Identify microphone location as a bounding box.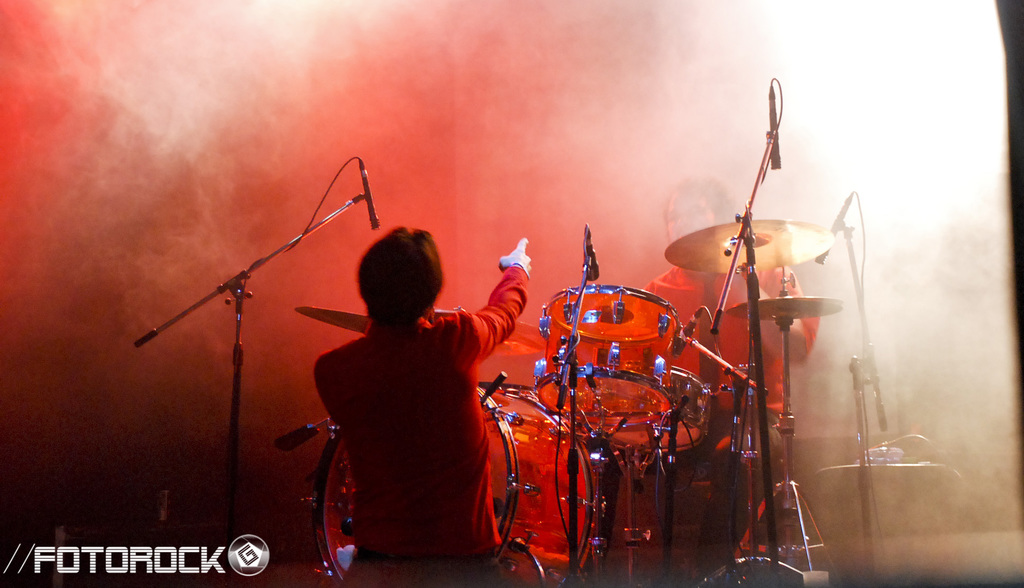
region(771, 76, 779, 167).
